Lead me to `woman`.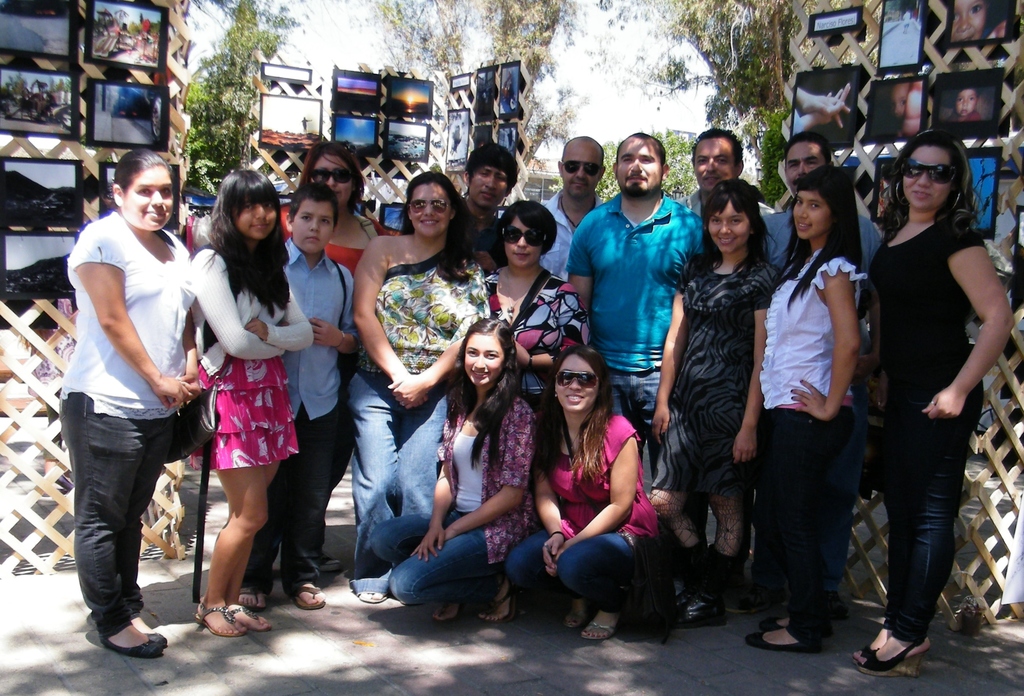
Lead to x1=477 y1=199 x2=593 y2=429.
